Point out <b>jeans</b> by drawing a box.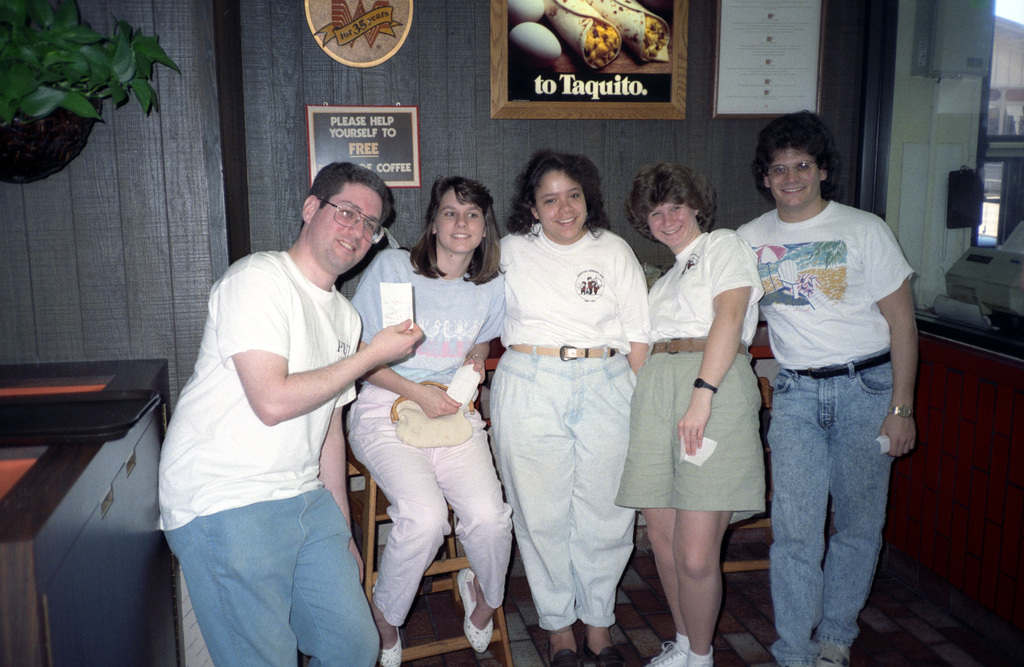
(left=760, top=350, right=911, bottom=662).
